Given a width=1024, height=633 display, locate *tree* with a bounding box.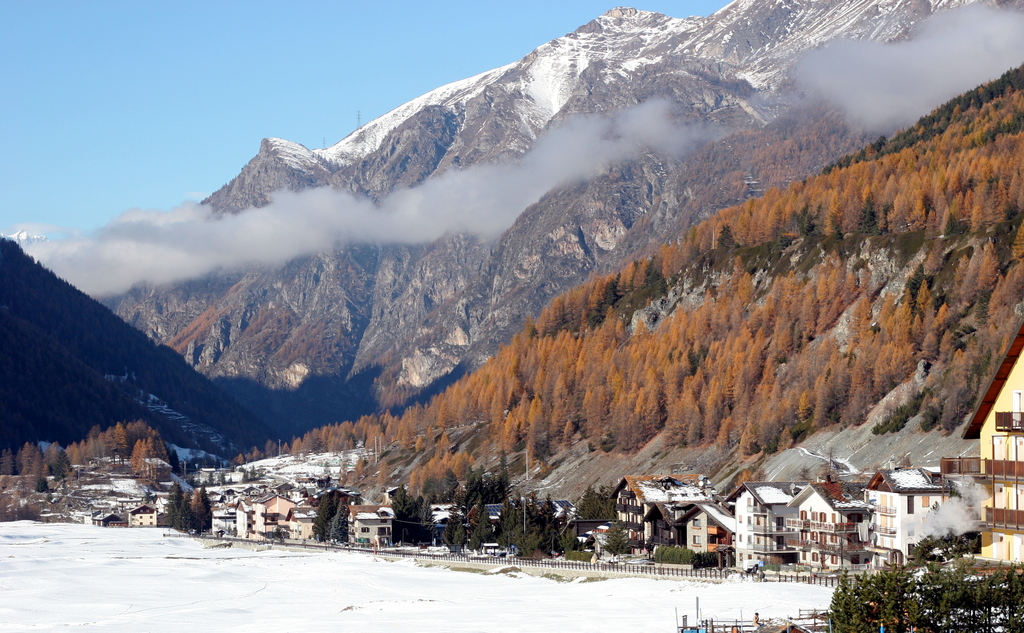
Located: {"x1": 524, "y1": 397, "x2": 549, "y2": 436}.
